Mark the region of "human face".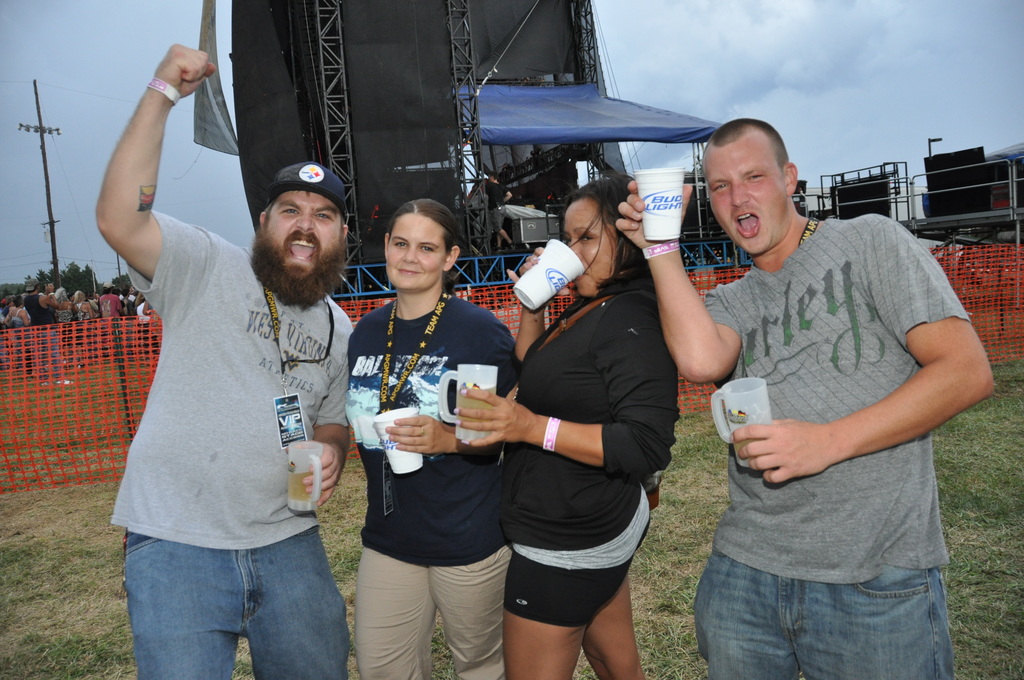
Region: [x1=564, y1=201, x2=614, y2=290].
